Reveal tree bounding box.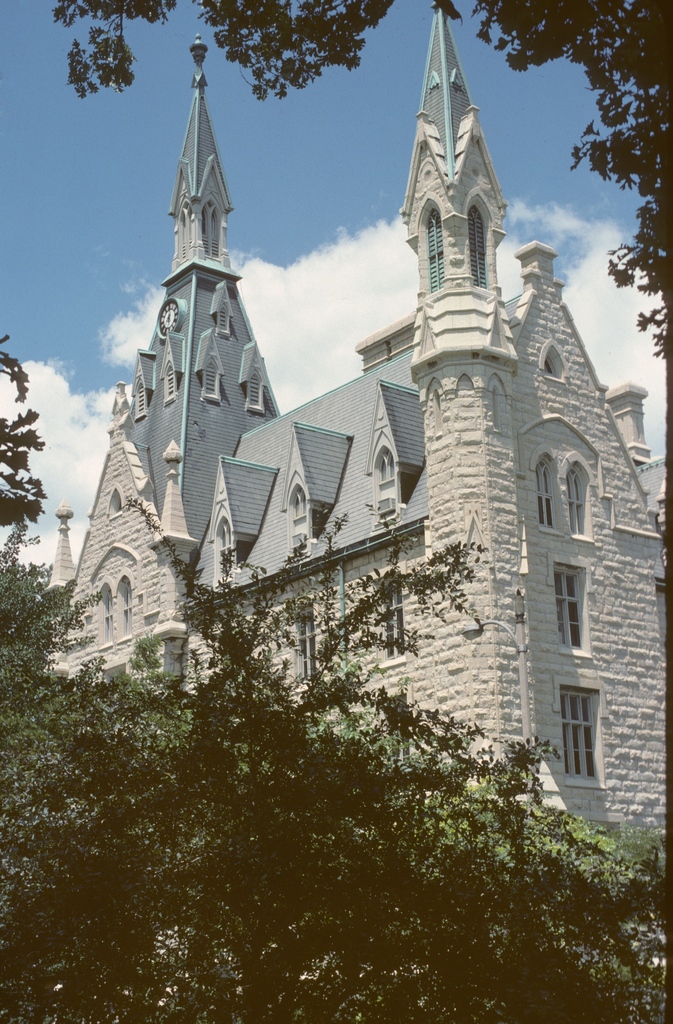
Revealed: <box>52,0,672,356</box>.
